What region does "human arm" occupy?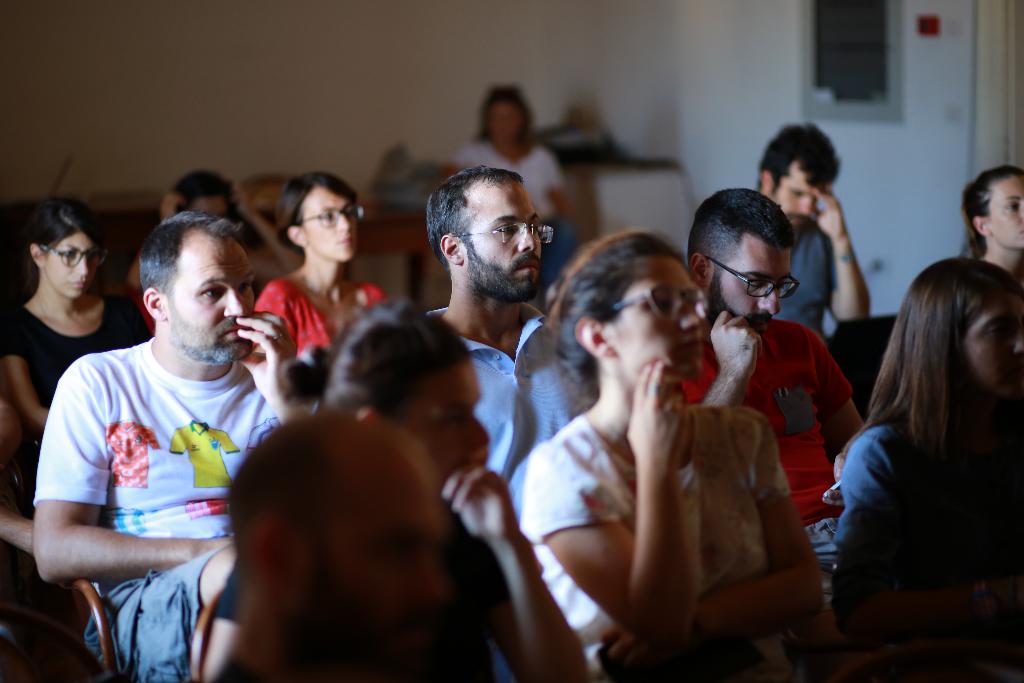
l=452, t=470, r=582, b=682.
